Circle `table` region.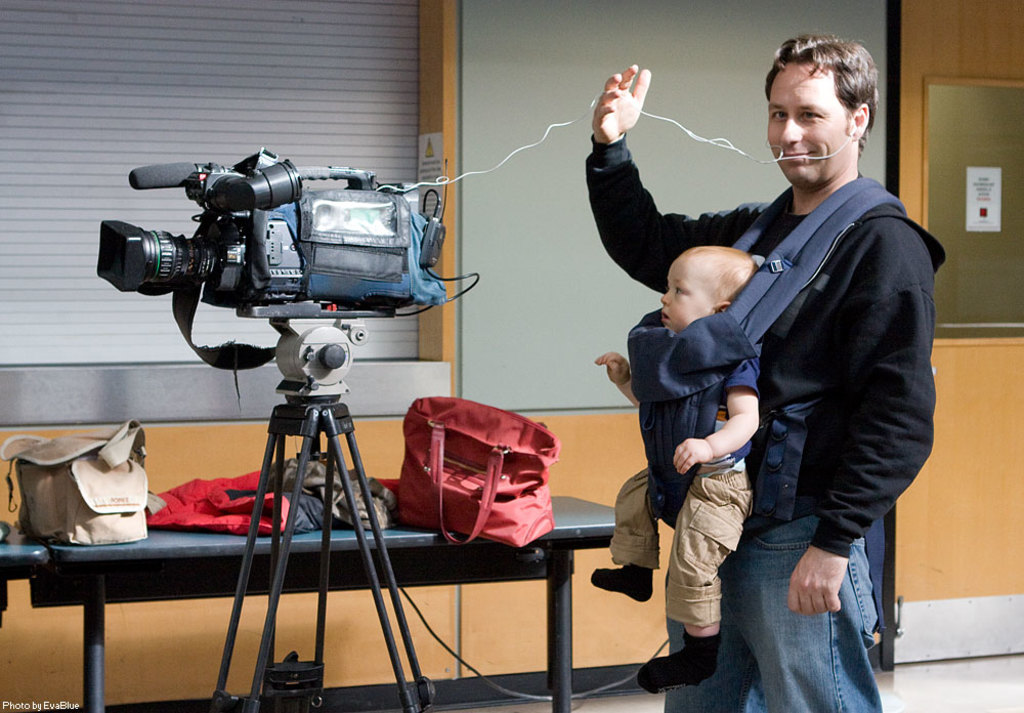
Region: (x1=0, y1=493, x2=647, y2=712).
